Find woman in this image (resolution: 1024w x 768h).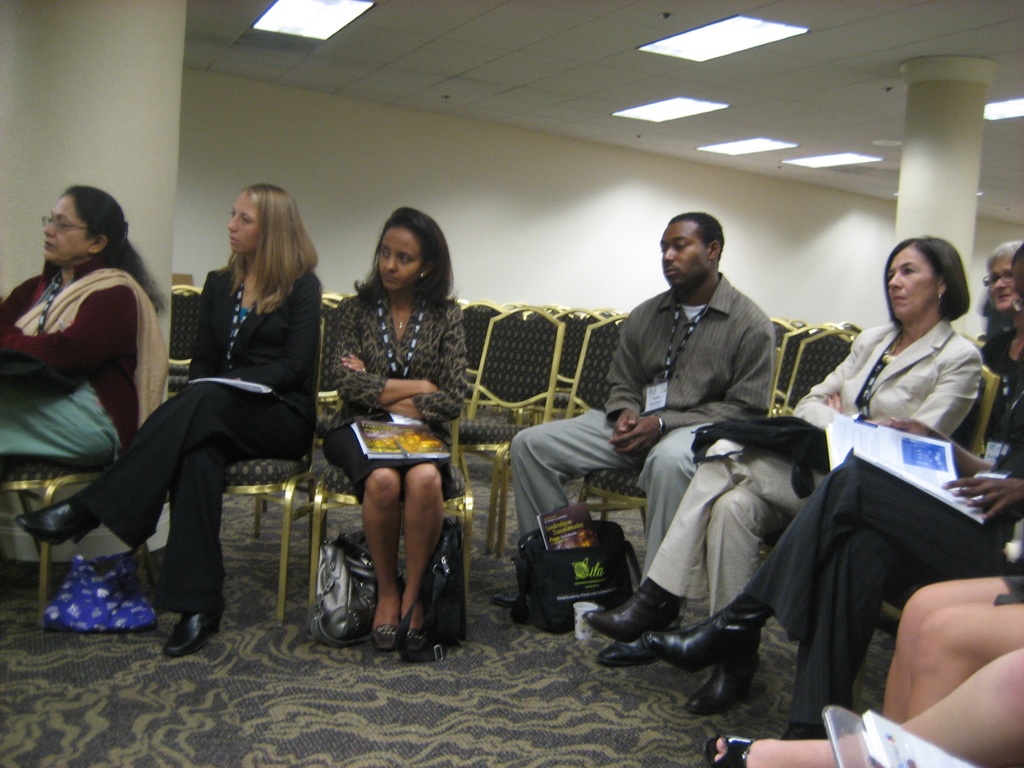
310 203 477 666.
